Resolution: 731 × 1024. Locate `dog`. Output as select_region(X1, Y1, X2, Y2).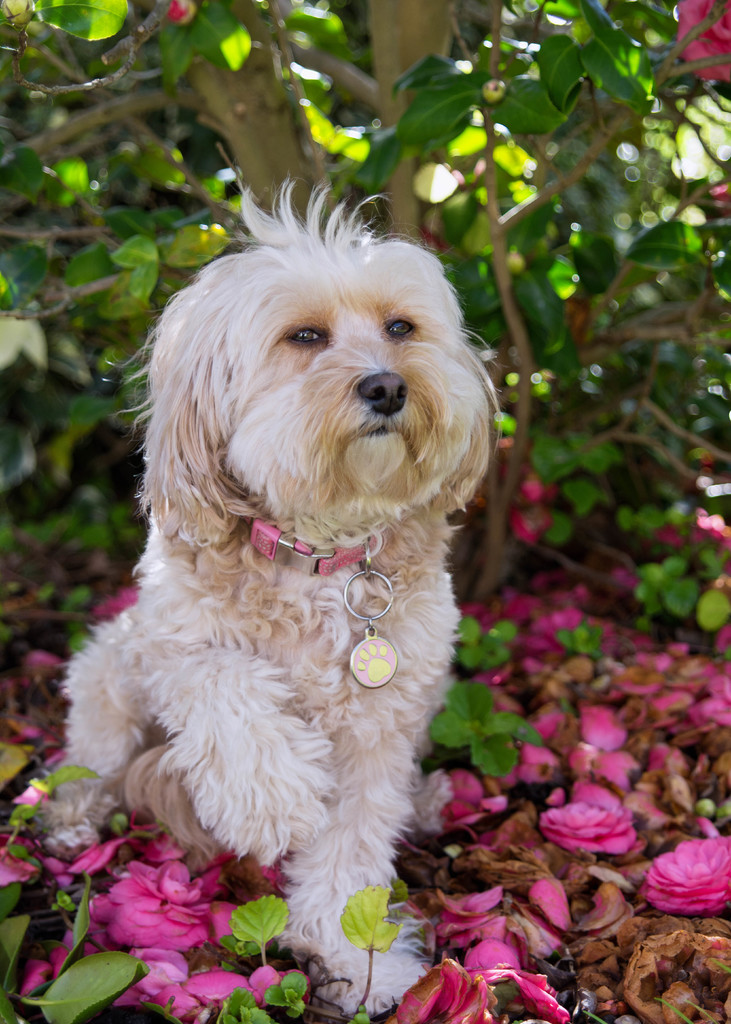
select_region(34, 170, 510, 1015).
